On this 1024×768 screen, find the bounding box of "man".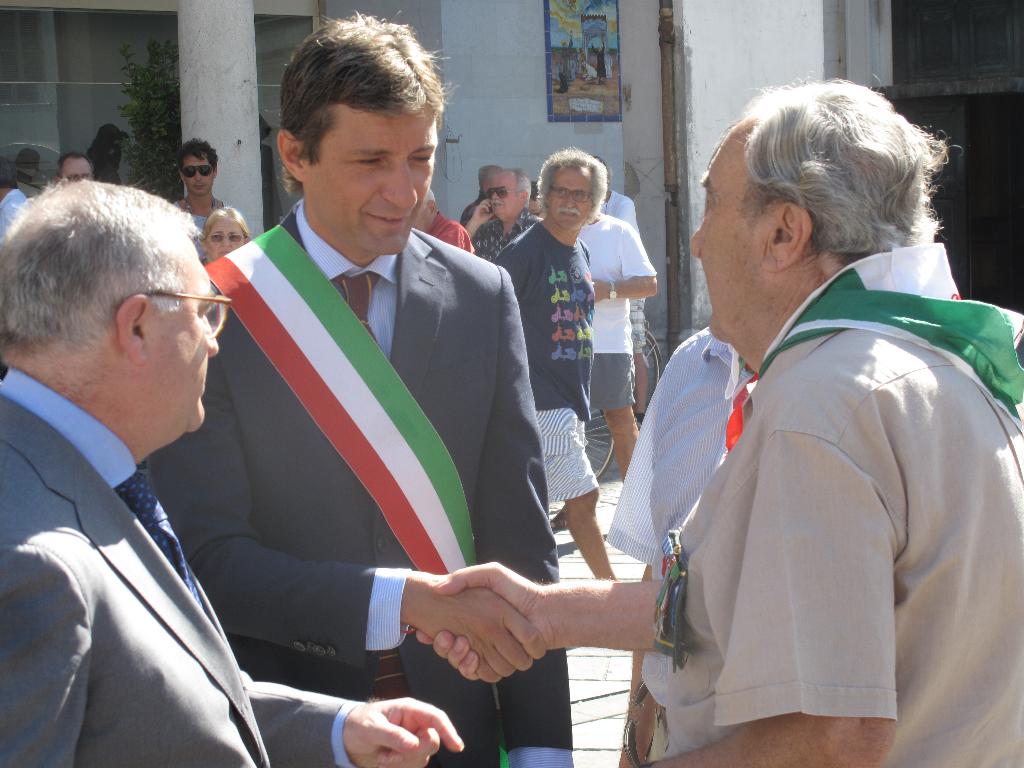
Bounding box: detection(410, 73, 1023, 767).
